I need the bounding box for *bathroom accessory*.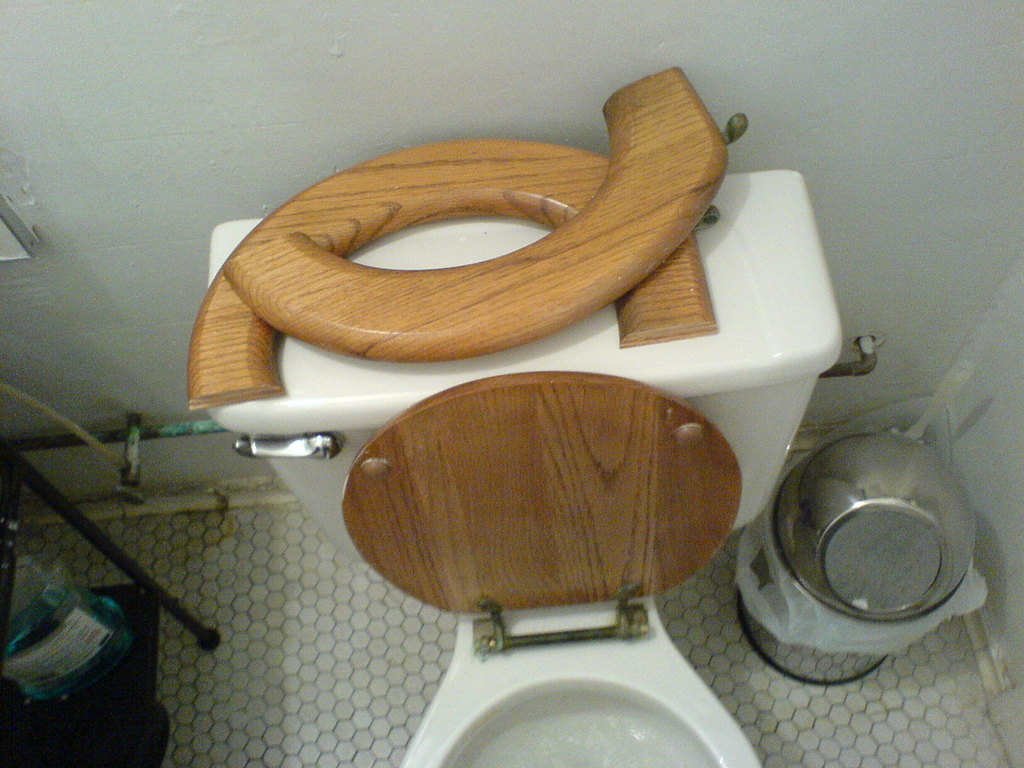
Here it is: pyautogui.locateOnScreen(187, 61, 802, 561).
